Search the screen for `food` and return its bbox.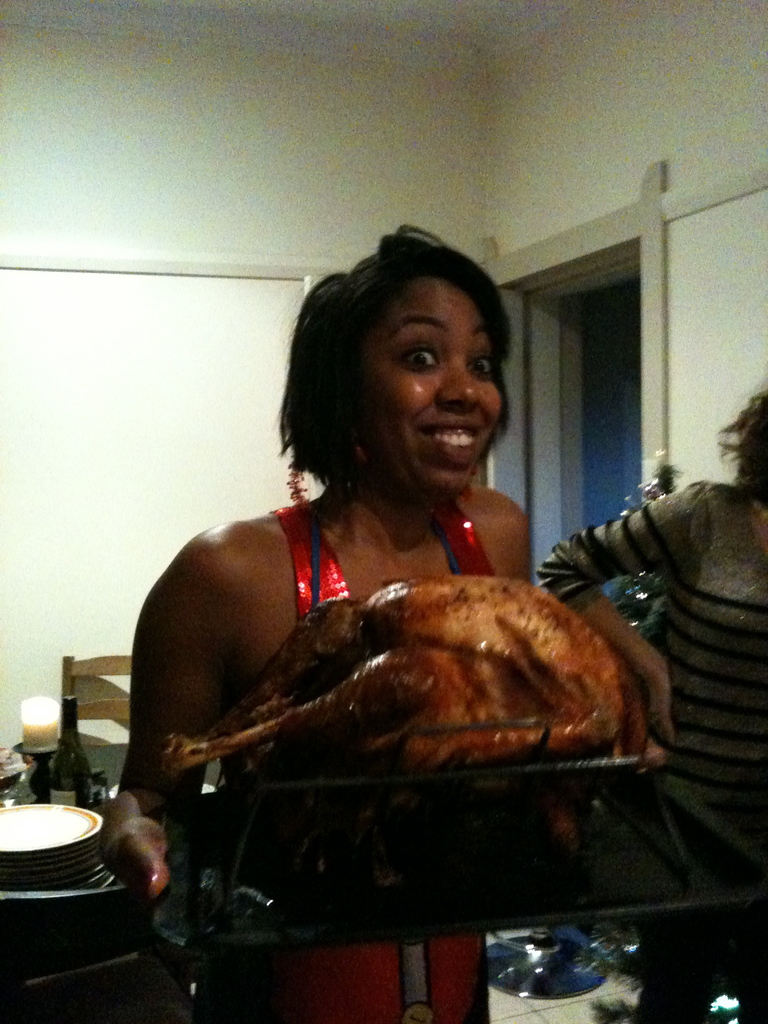
Found: <bbox>104, 564, 706, 929</bbox>.
